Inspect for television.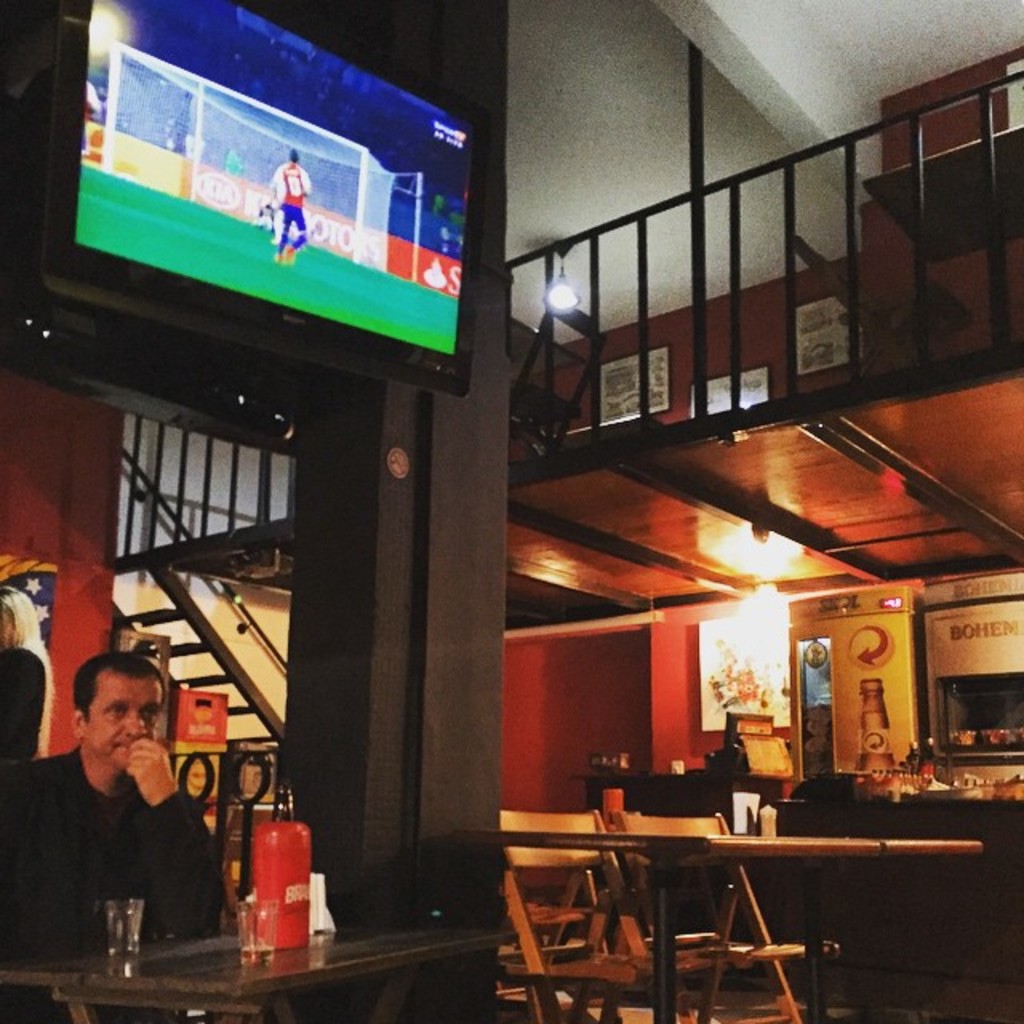
Inspection: [2, 64, 304, 459].
